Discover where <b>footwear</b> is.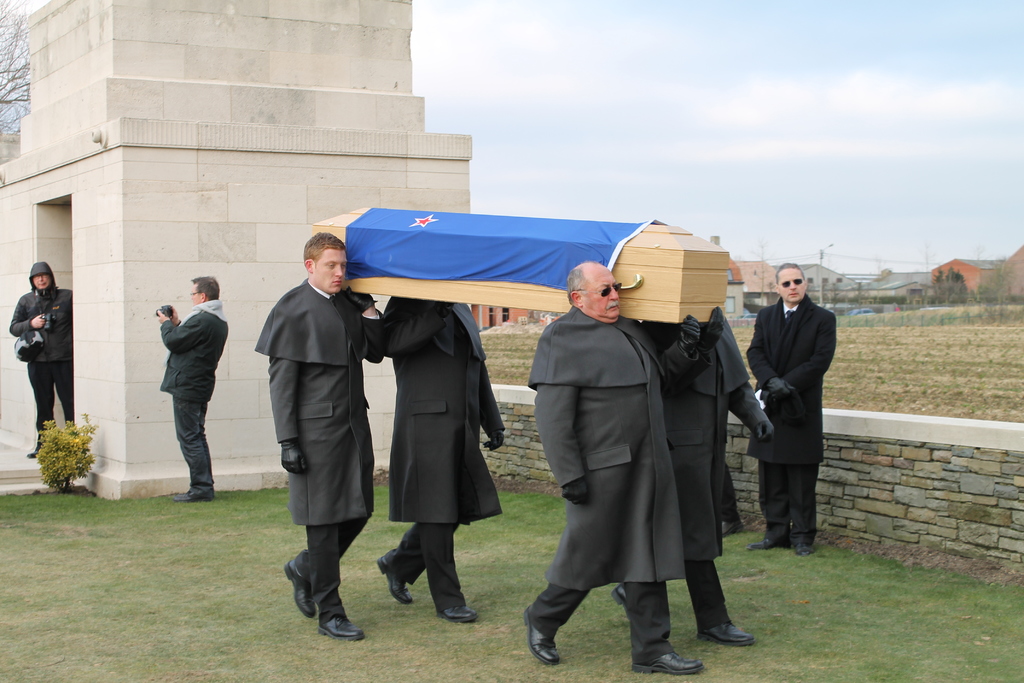
Discovered at crop(632, 646, 707, 675).
